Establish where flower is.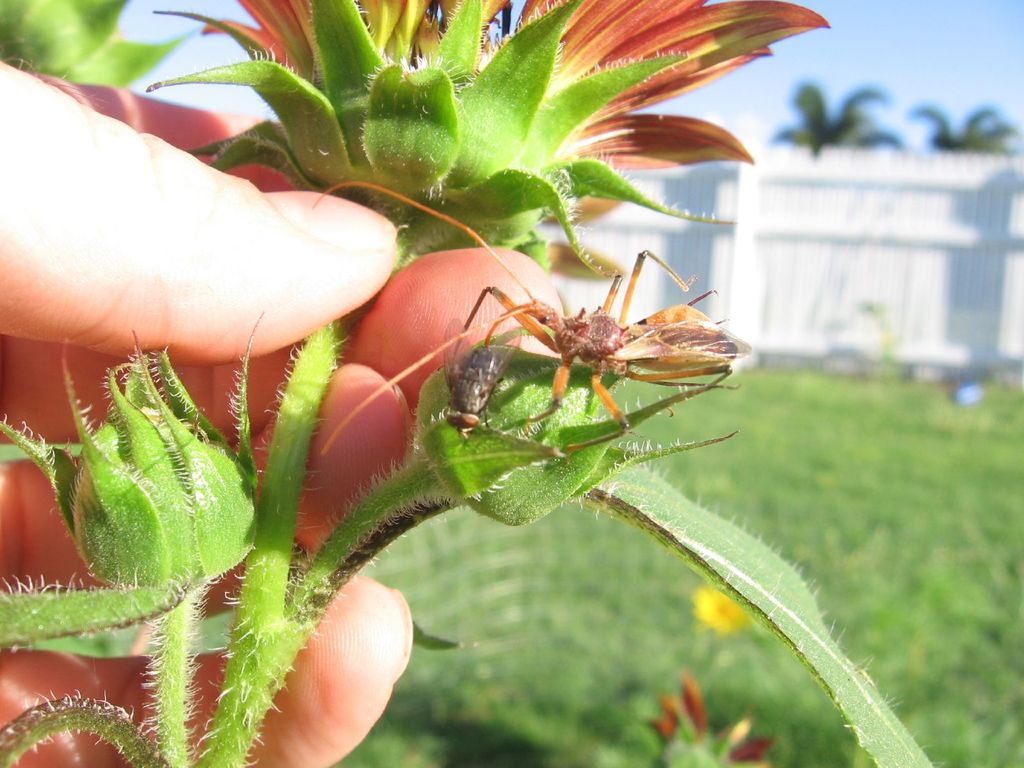
Established at x1=650 y1=671 x2=773 y2=767.
